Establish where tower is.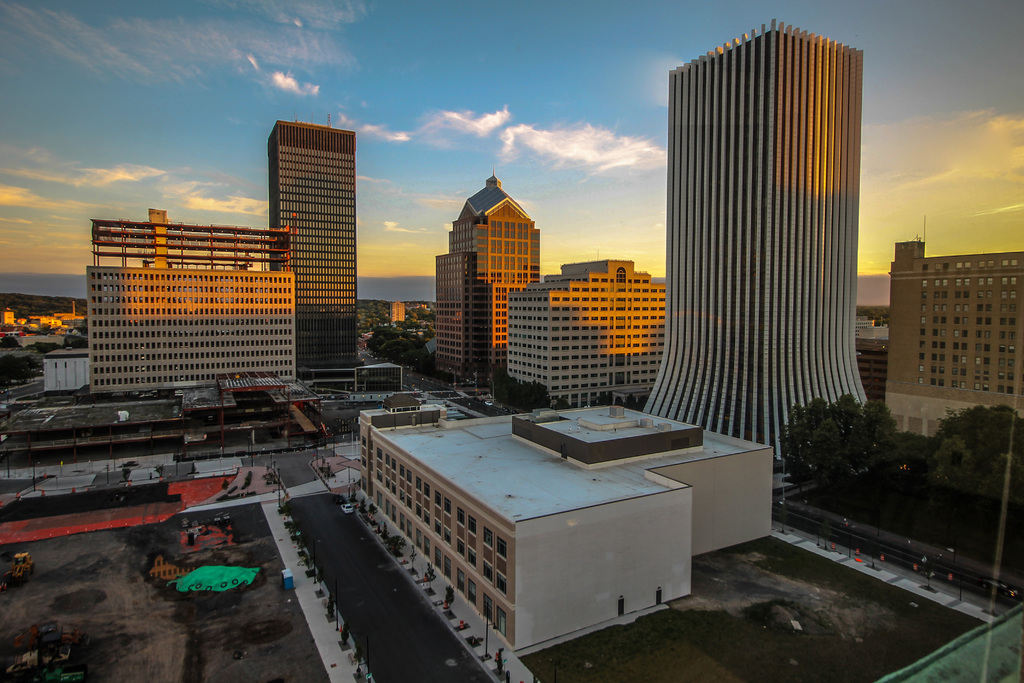
Established at Rect(393, 299, 412, 324).
